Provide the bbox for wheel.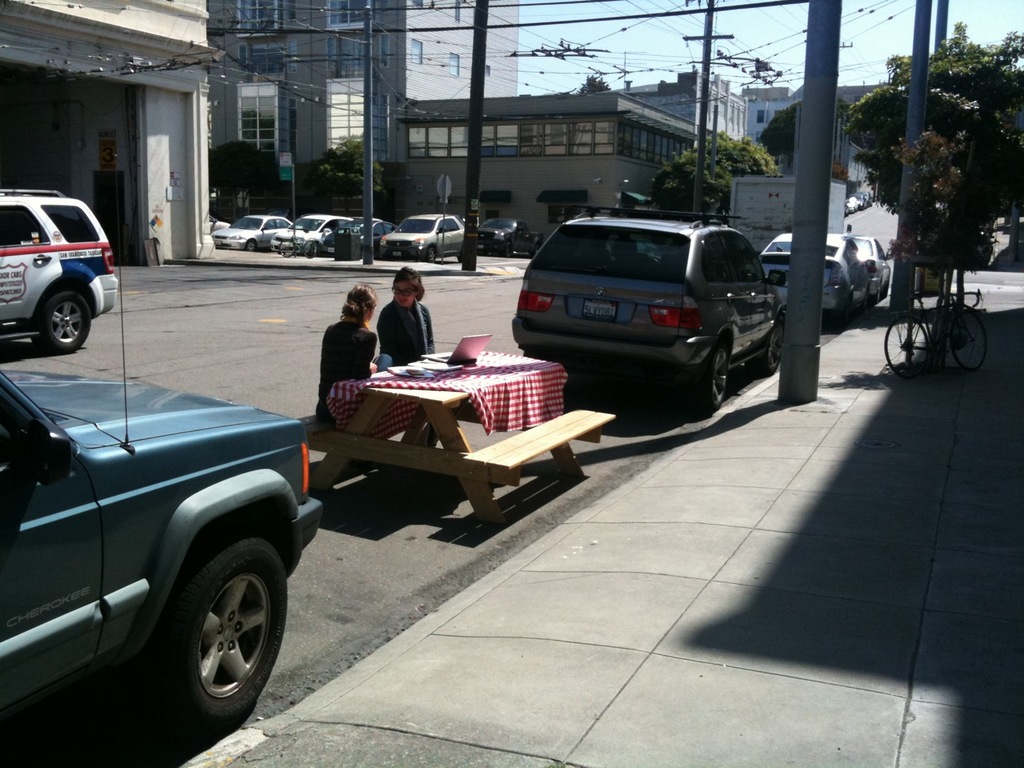
box(531, 242, 542, 259).
